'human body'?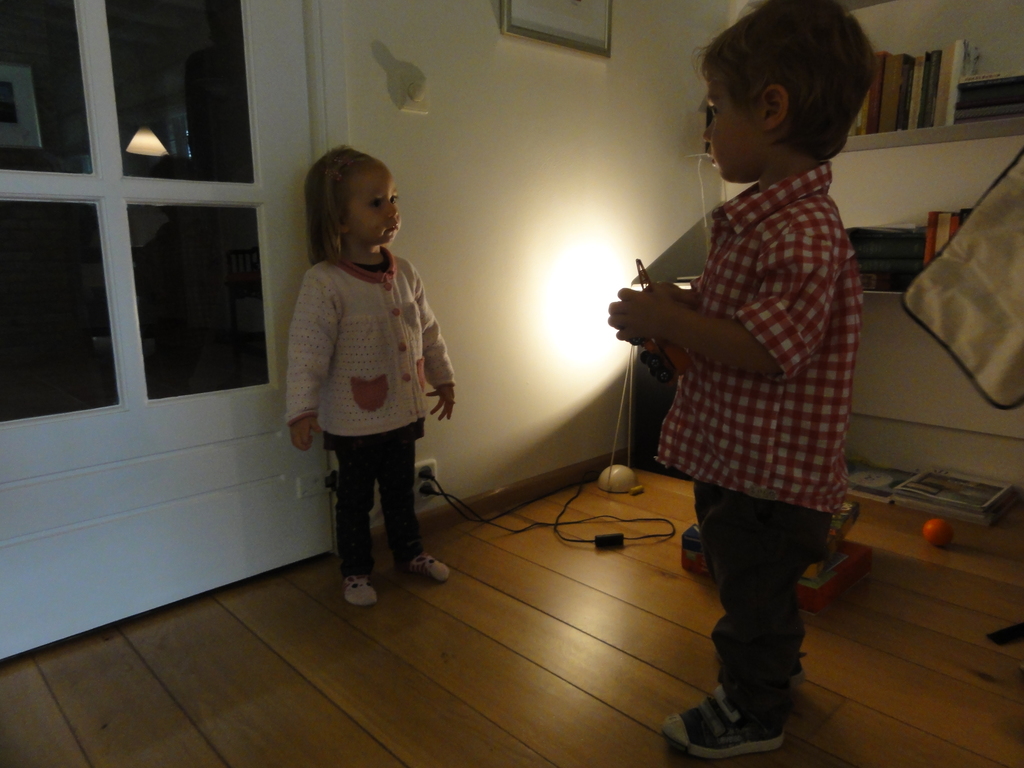
[613, 52, 884, 745]
